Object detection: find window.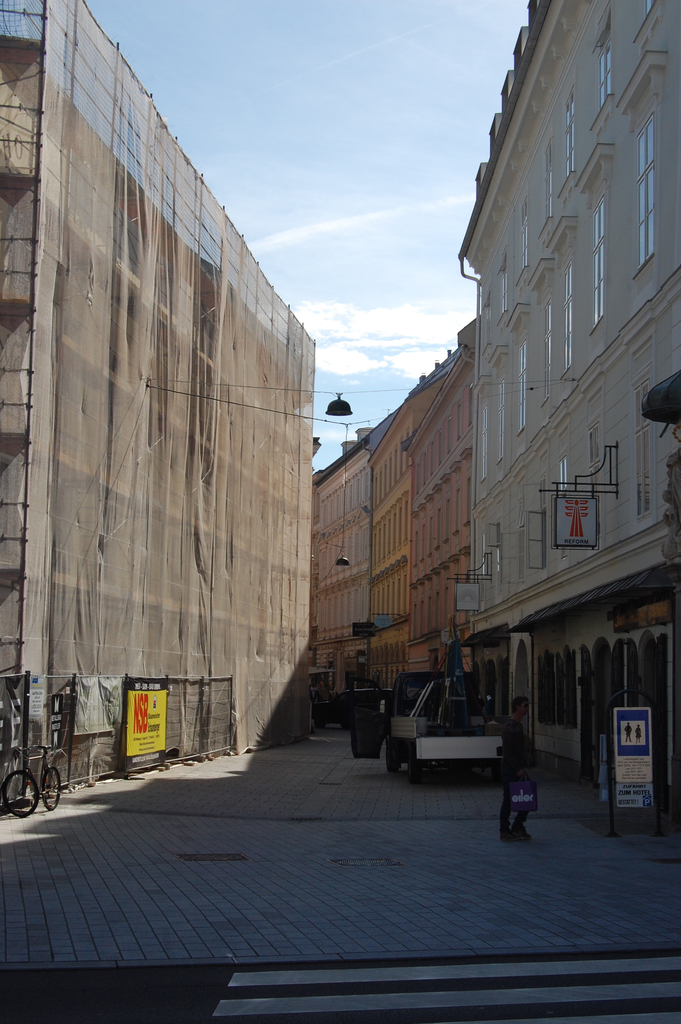
l=479, t=405, r=486, b=482.
